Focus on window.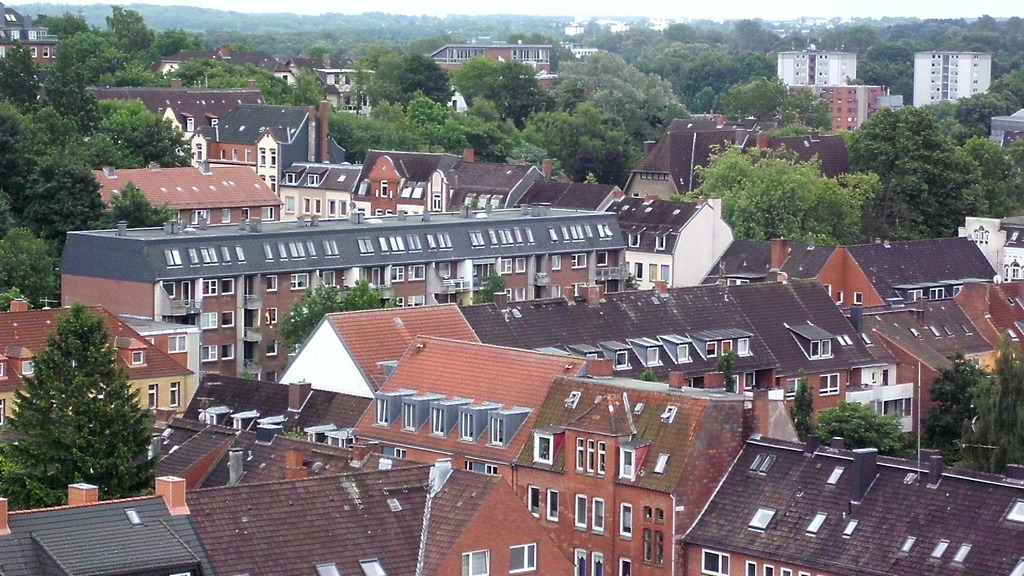
Focused at bbox=[749, 508, 776, 529].
